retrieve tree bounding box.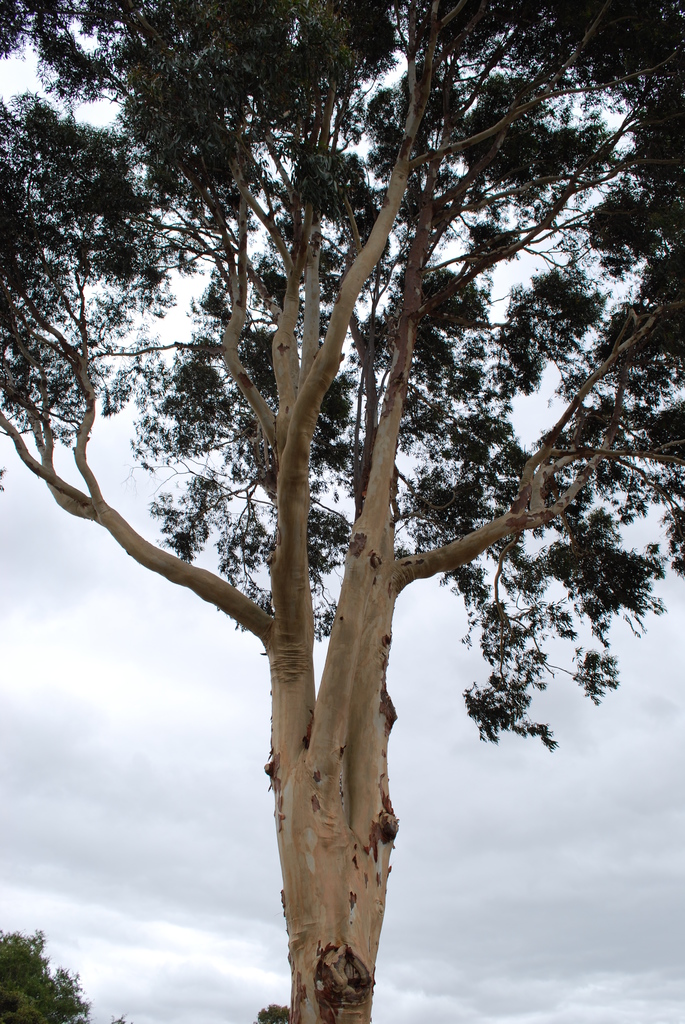
Bounding box: {"x1": 0, "y1": 925, "x2": 91, "y2": 1023}.
